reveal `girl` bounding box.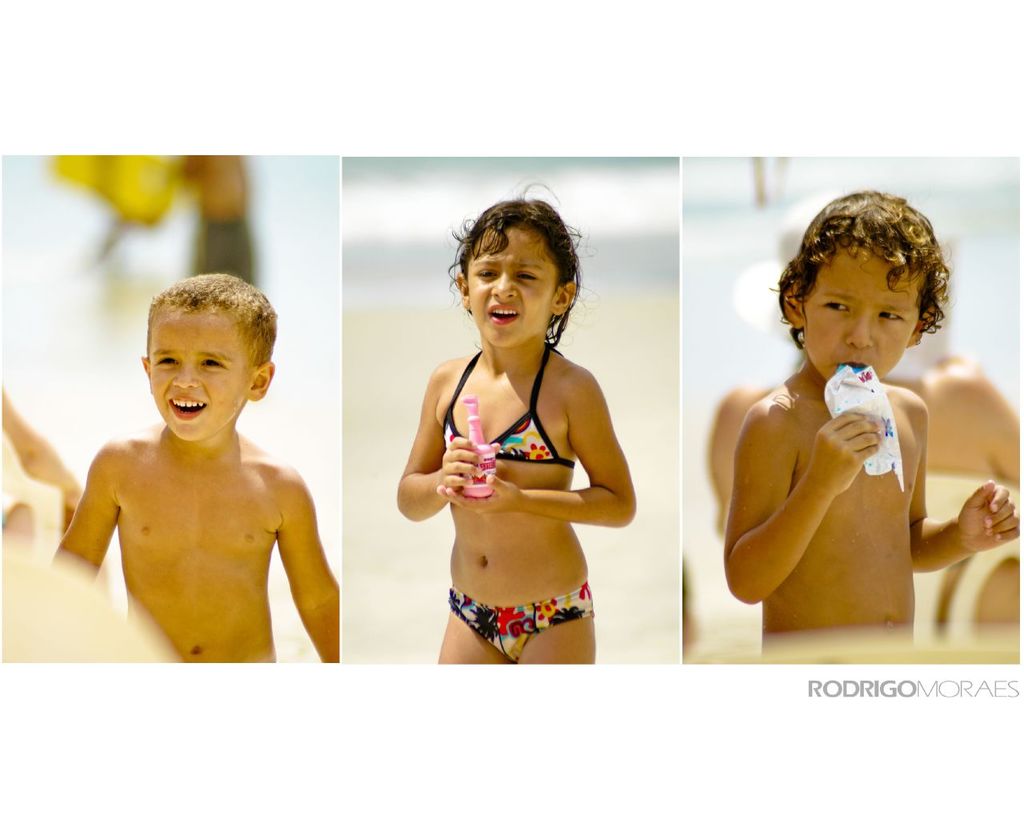
Revealed: {"x1": 398, "y1": 194, "x2": 636, "y2": 665}.
